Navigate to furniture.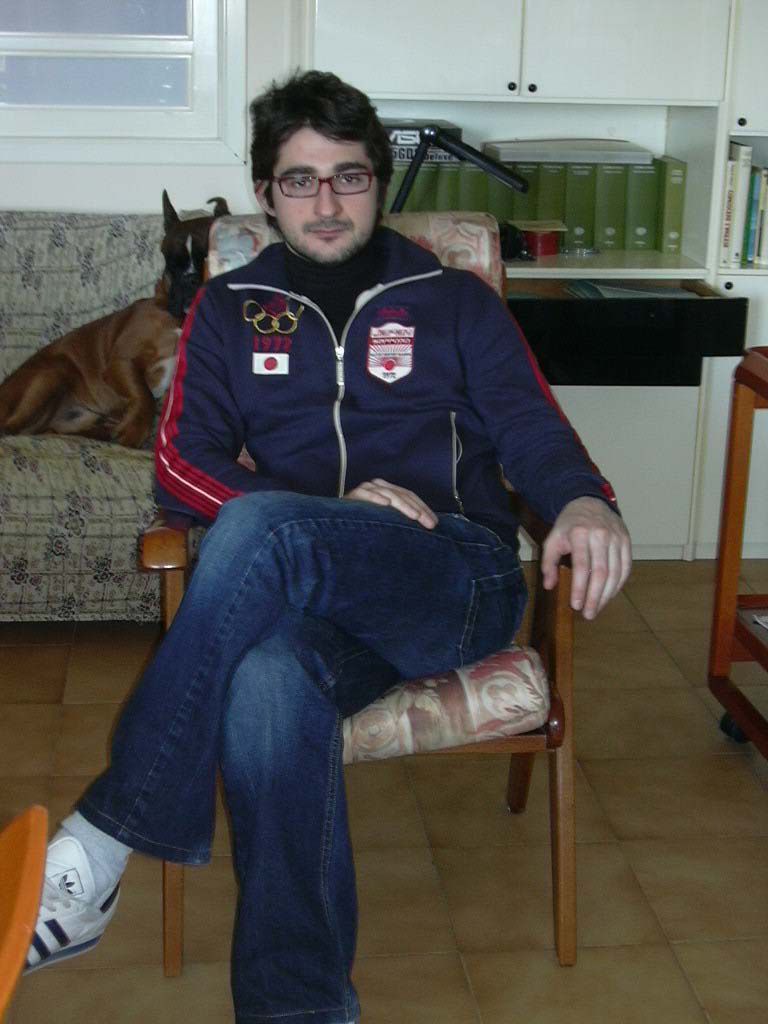
Navigation target: x1=0, y1=803, x2=52, y2=1017.
